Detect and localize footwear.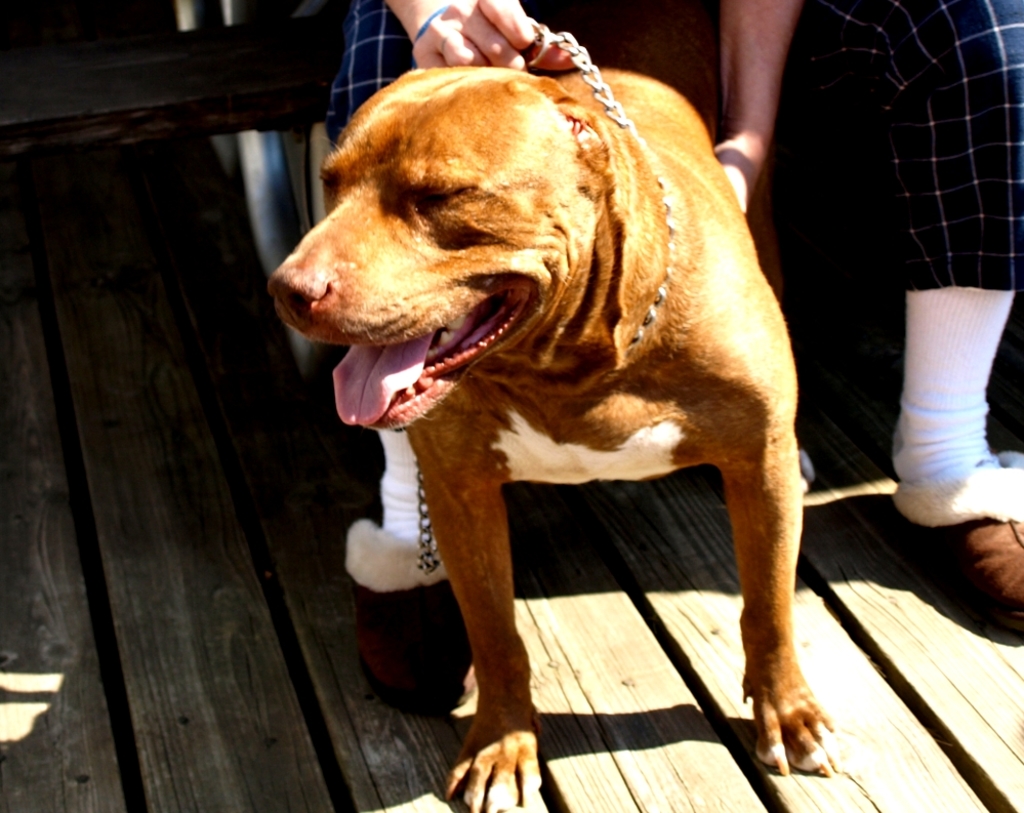
Localized at [874, 477, 1023, 638].
